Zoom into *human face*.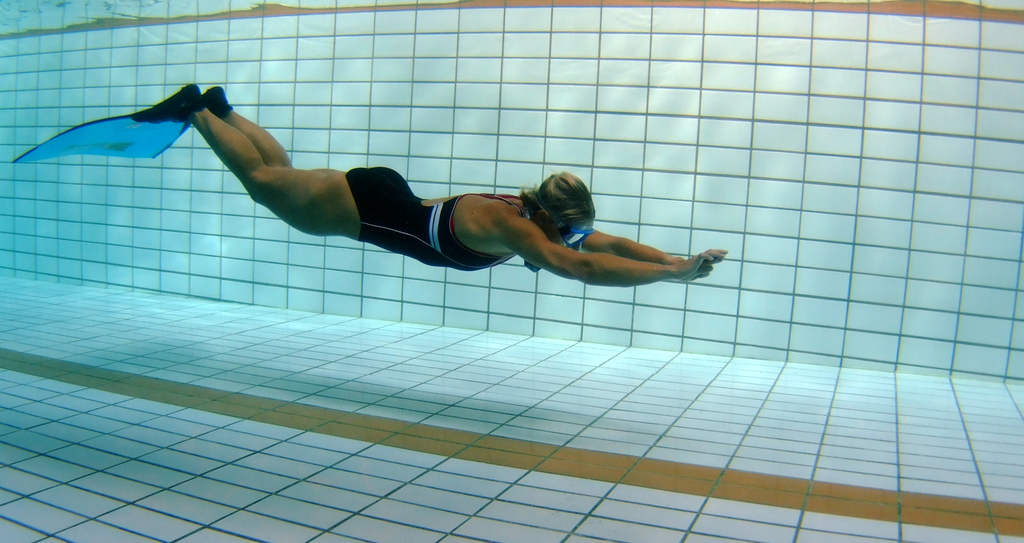
Zoom target: region(548, 220, 595, 251).
